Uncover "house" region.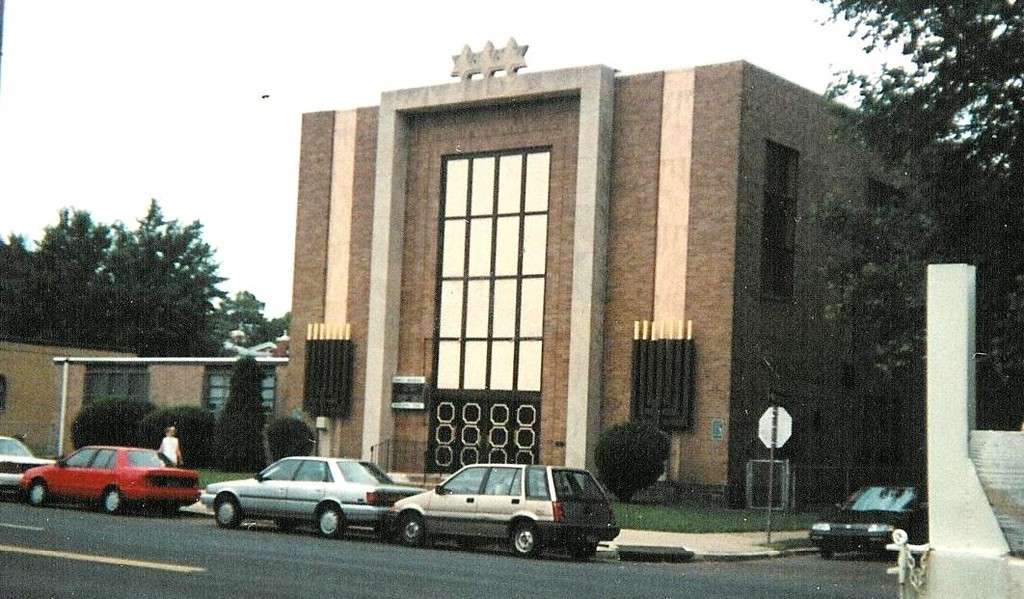
Uncovered: select_region(208, 354, 283, 480).
